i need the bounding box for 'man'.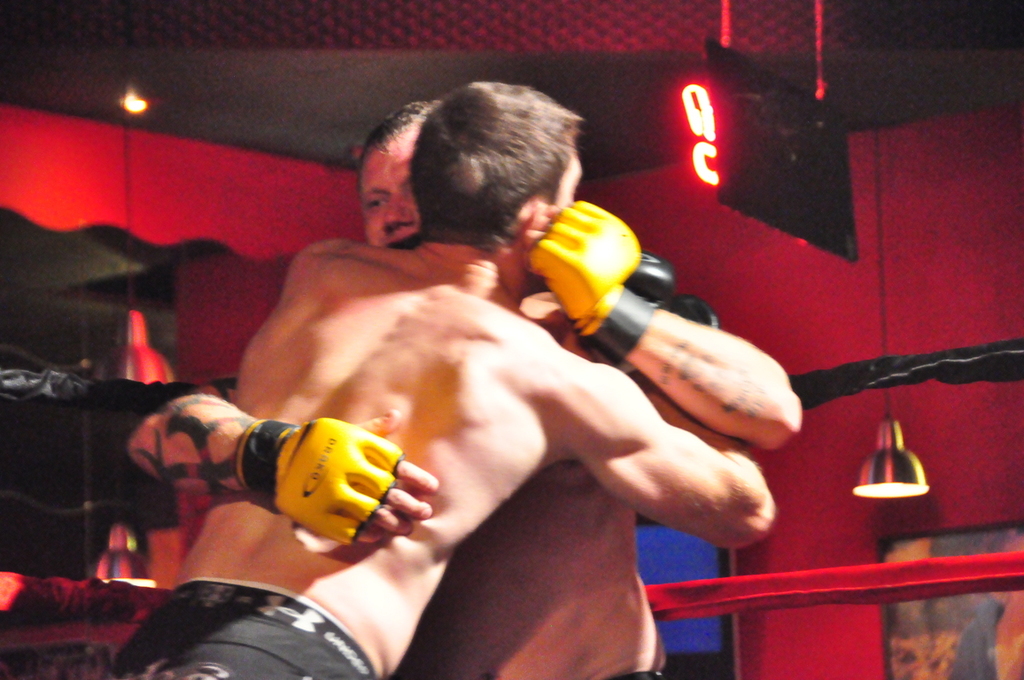
Here it is: {"left": 111, "top": 78, "right": 778, "bottom": 679}.
